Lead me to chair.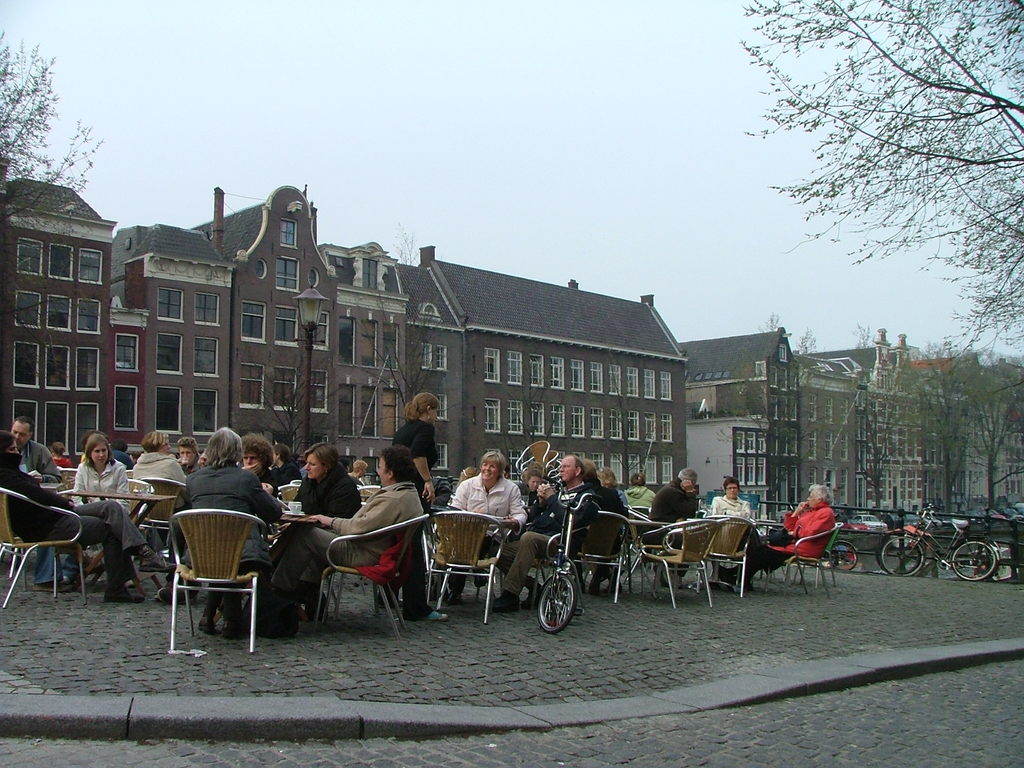
Lead to BBox(55, 463, 79, 495).
